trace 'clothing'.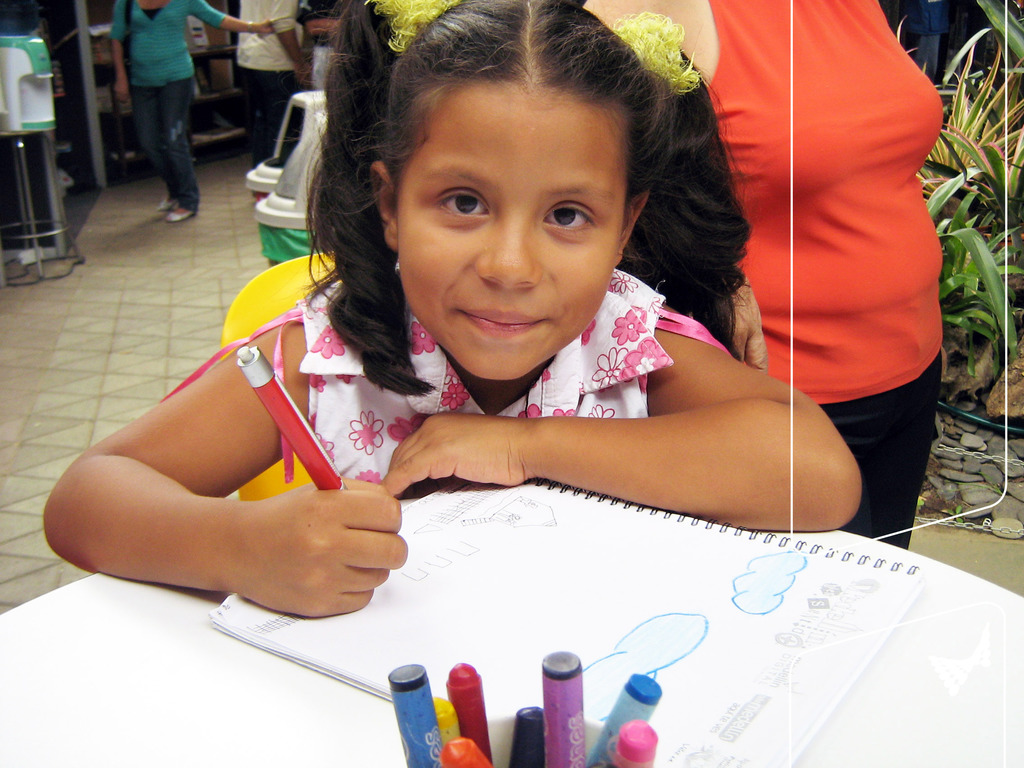
Traced to (left=236, top=0, right=304, bottom=155).
